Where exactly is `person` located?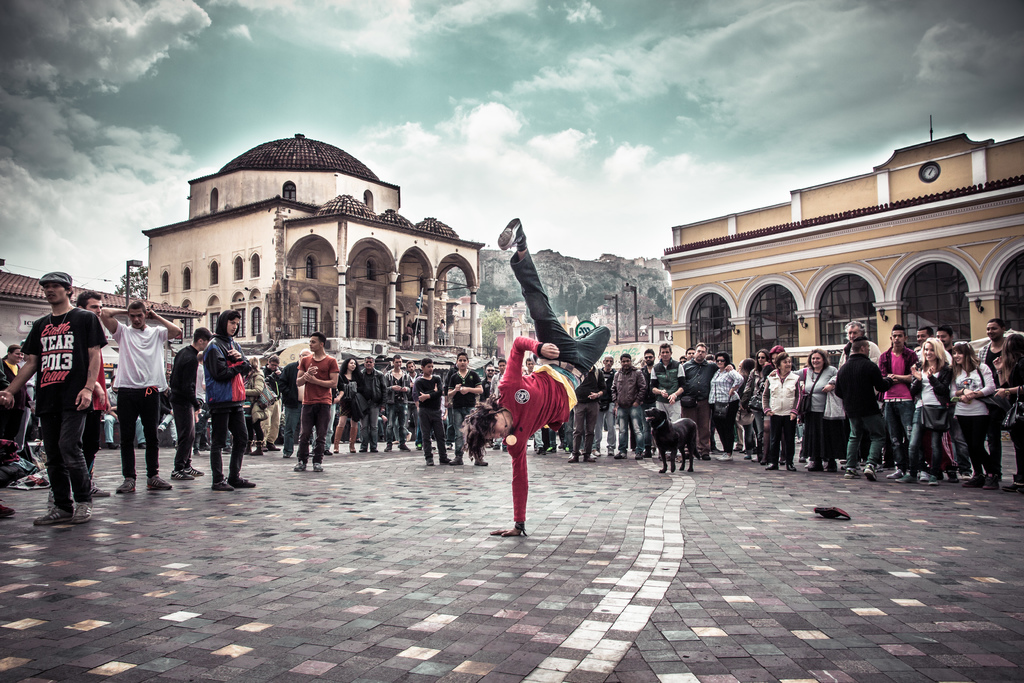
Its bounding box is BBox(169, 325, 212, 477).
